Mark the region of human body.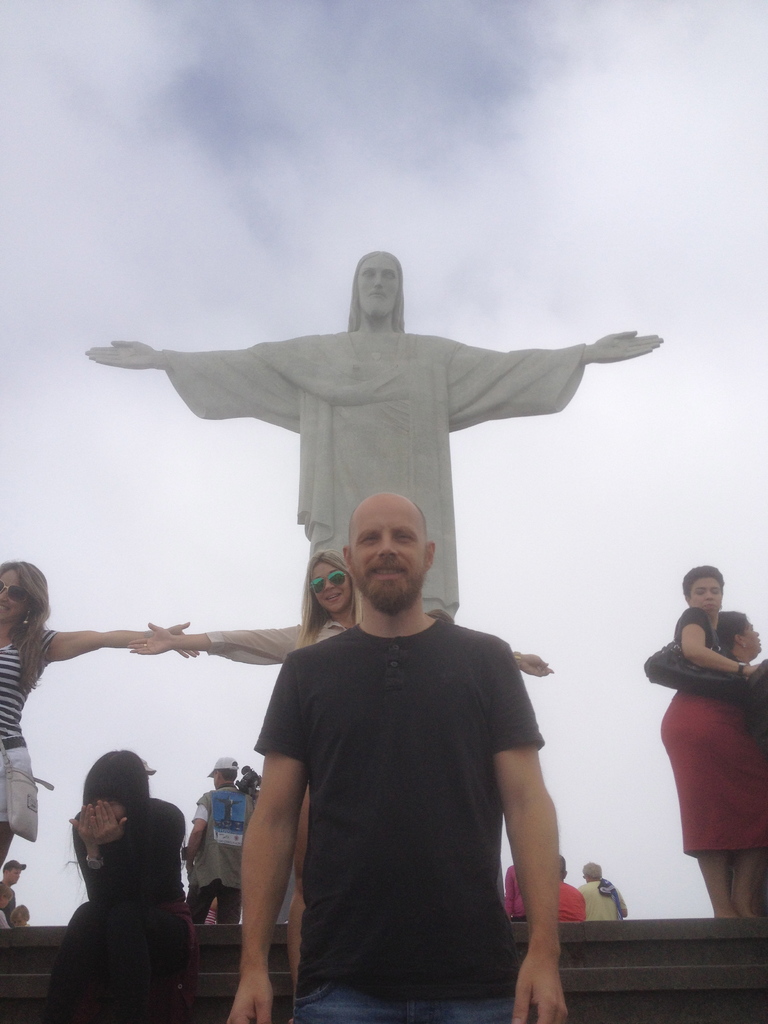
Region: x1=662 y1=614 x2=767 y2=915.
